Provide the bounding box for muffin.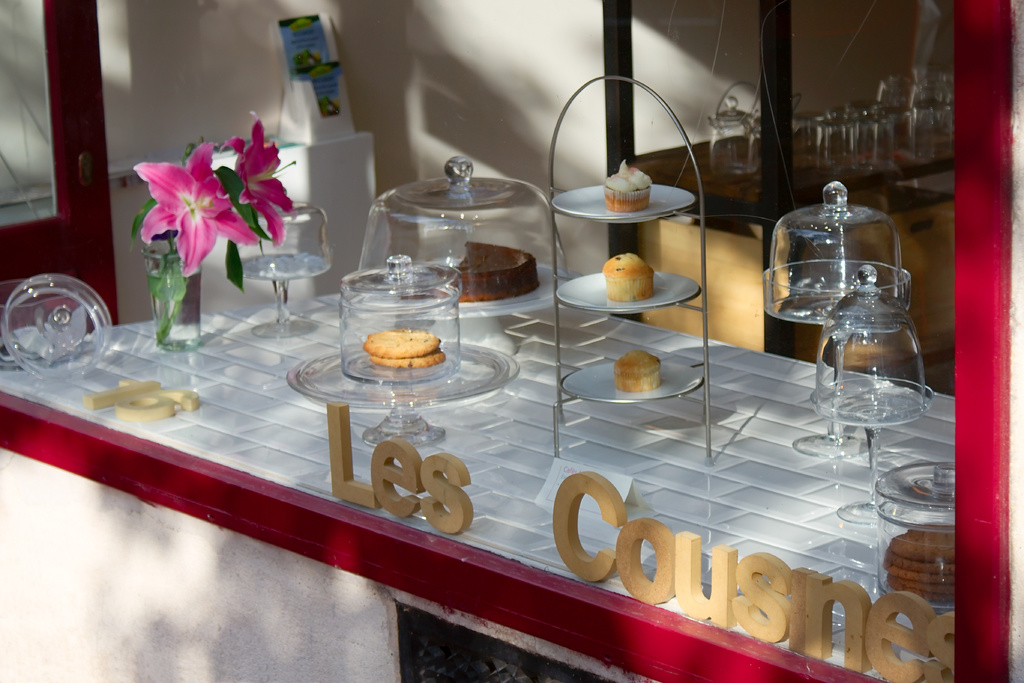
x1=602, y1=252, x2=656, y2=302.
